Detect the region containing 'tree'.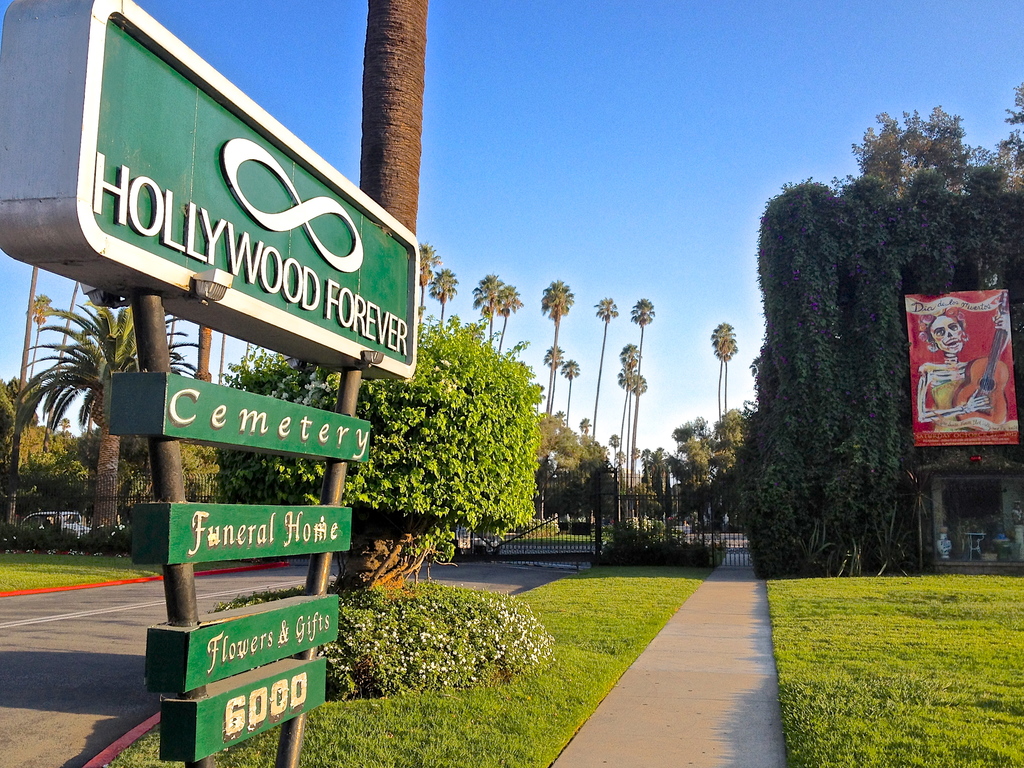
bbox=(358, 0, 426, 241).
